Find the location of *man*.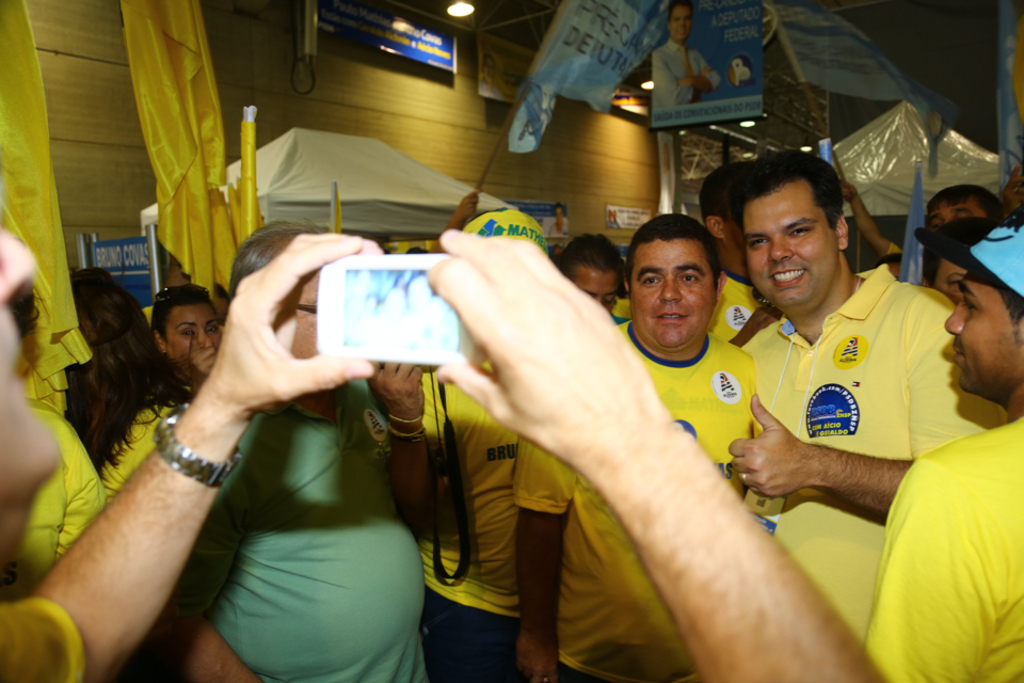
Location: left=551, top=233, right=622, bottom=316.
